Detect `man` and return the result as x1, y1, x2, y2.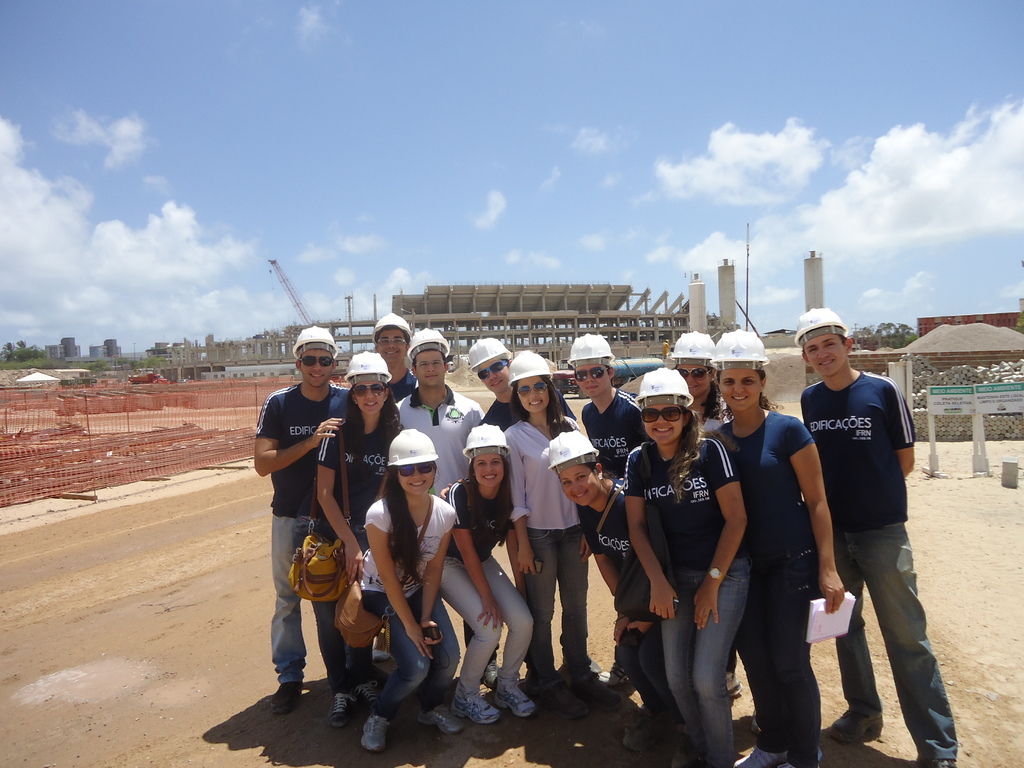
366, 312, 406, 404.
